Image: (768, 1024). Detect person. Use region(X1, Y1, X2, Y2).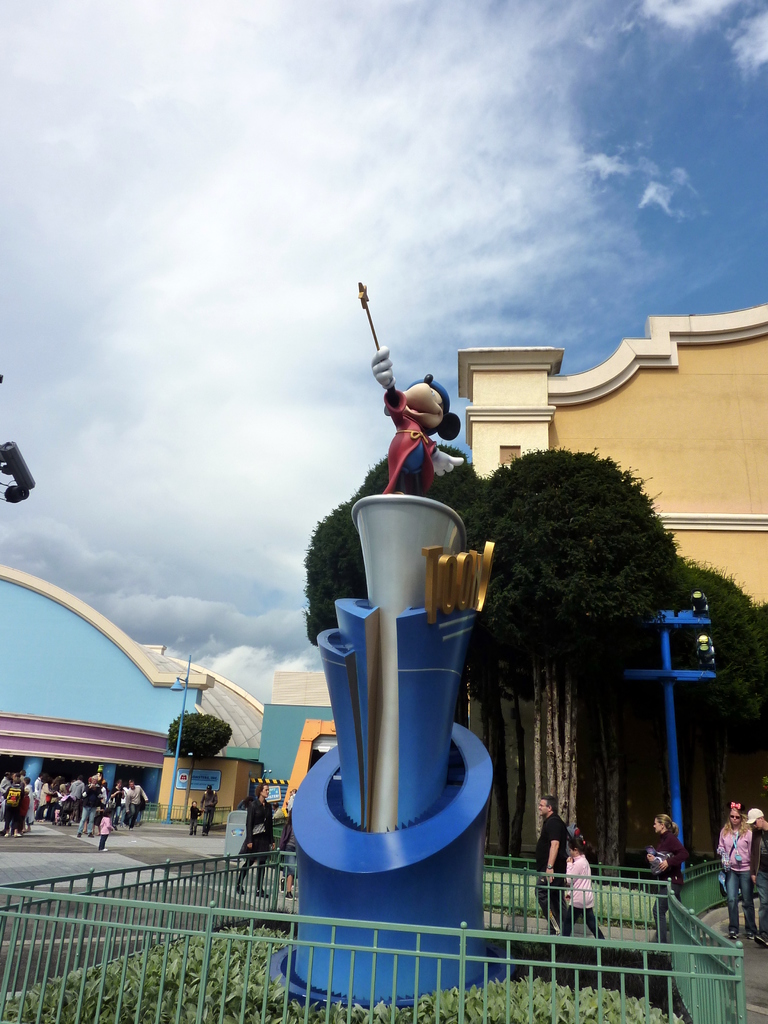
region(198, 785, 223, 840).
